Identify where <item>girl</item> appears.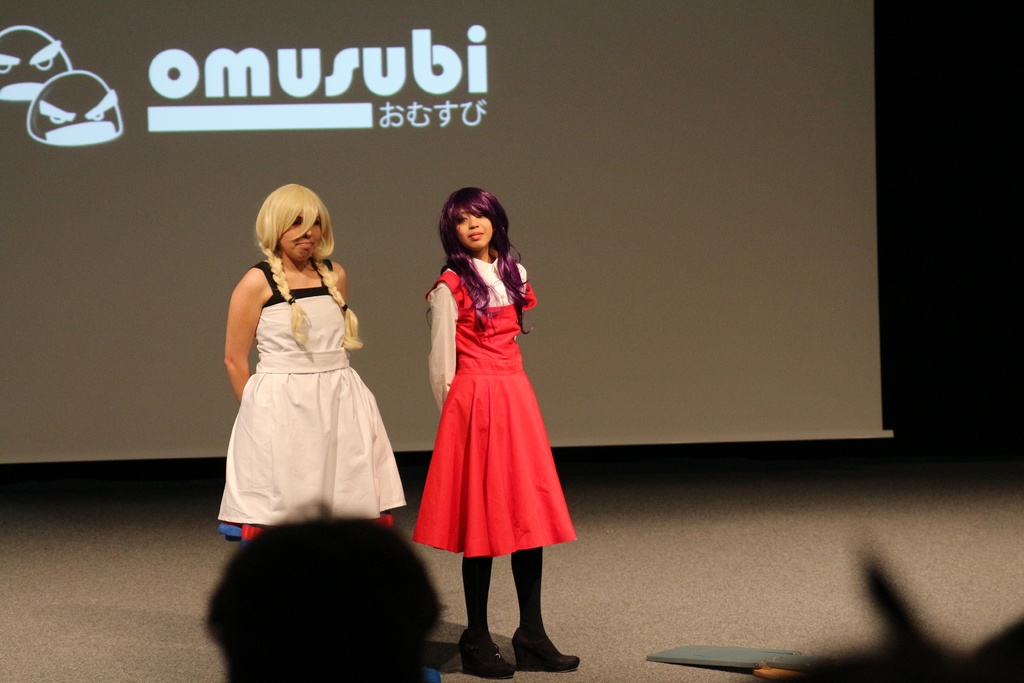
Appears at 412:188:578:680.
